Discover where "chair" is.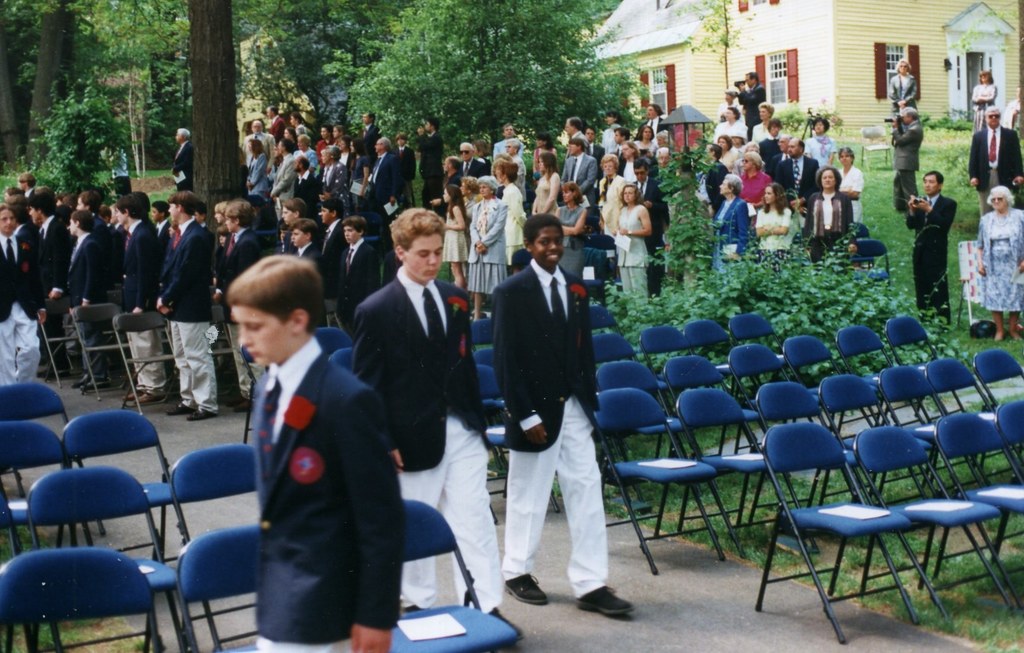
Discovered at x1=753, y1=419, x2=915, y2=643.
